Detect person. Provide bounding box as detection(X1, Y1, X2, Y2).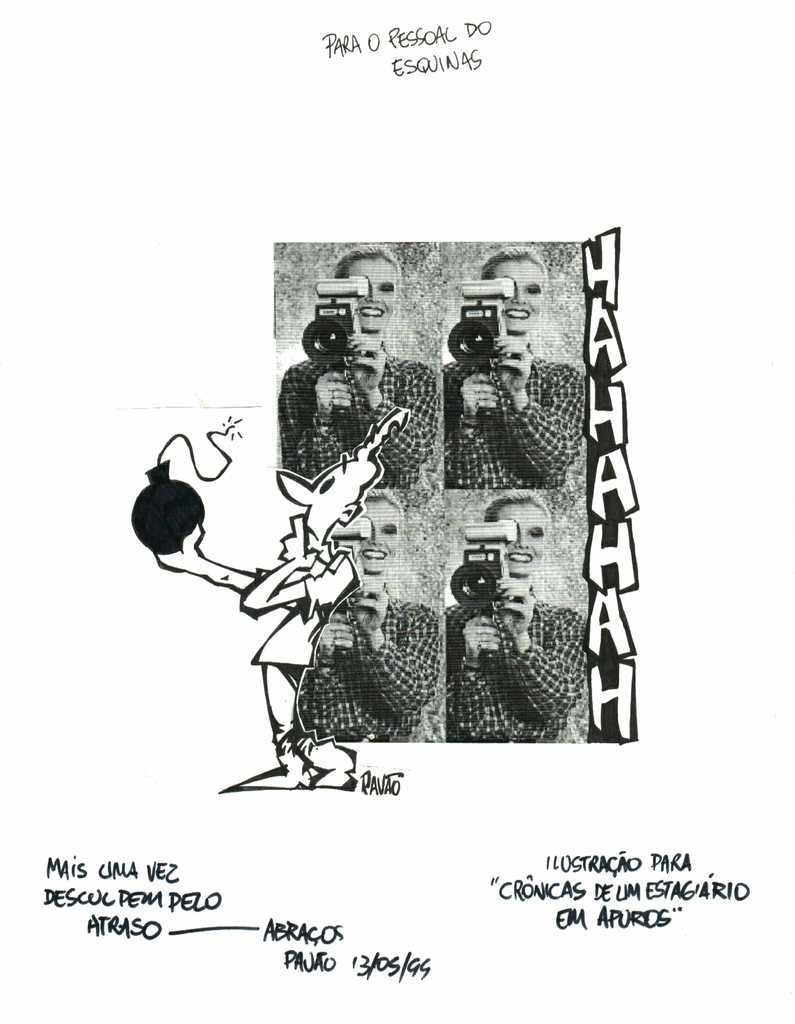
detection(276, 246, 437, 493).
